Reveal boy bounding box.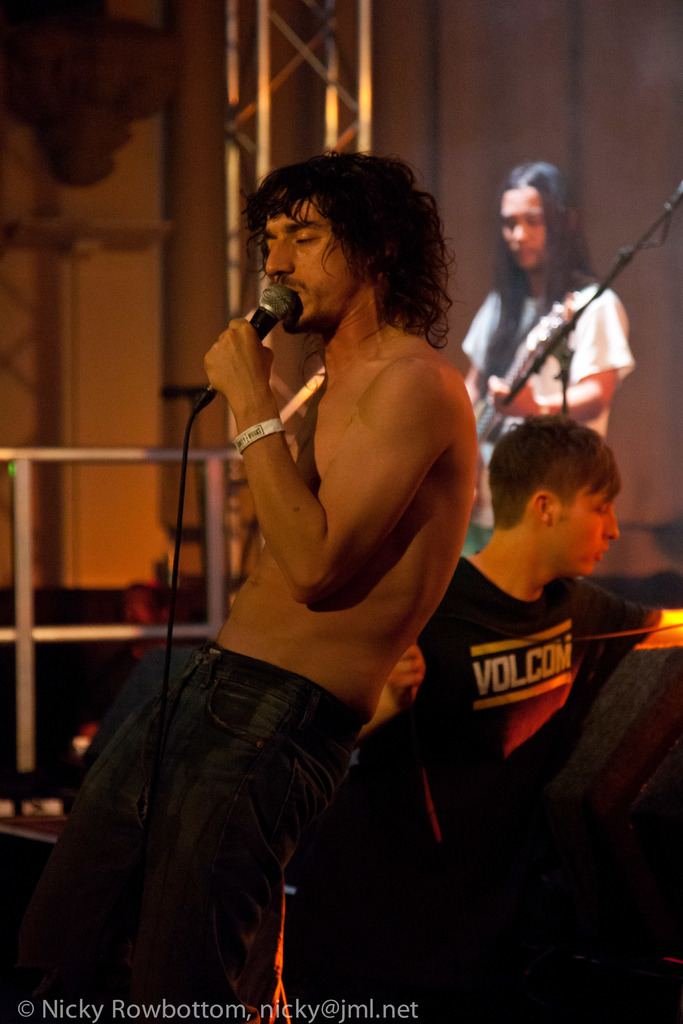
Revealed: 345:413:682:1023.
